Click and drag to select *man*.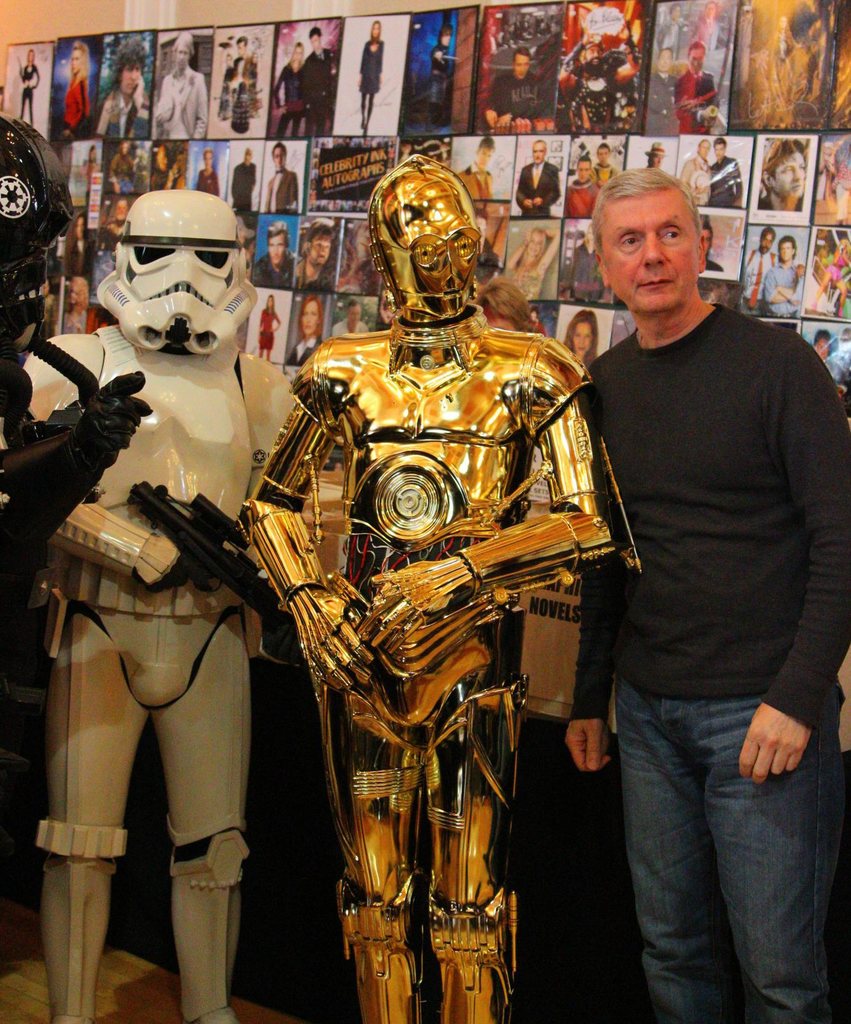
Selection: bbox=(645, 44, 676, 136).
